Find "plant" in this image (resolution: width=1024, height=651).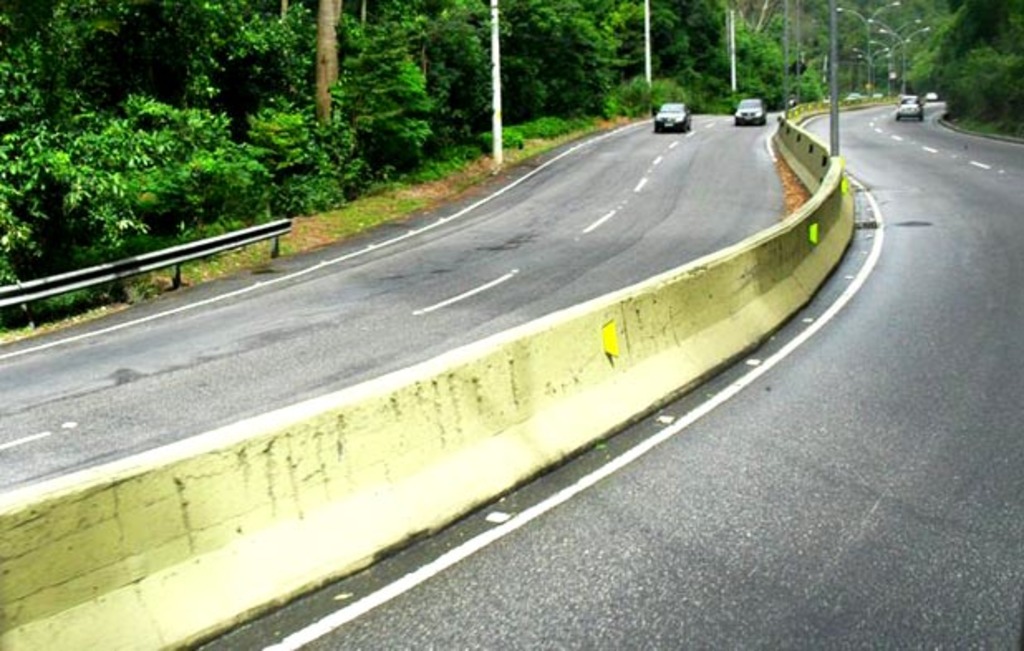
{"left": 479, "top": 131, "right": 525, "bottom": 149}.
